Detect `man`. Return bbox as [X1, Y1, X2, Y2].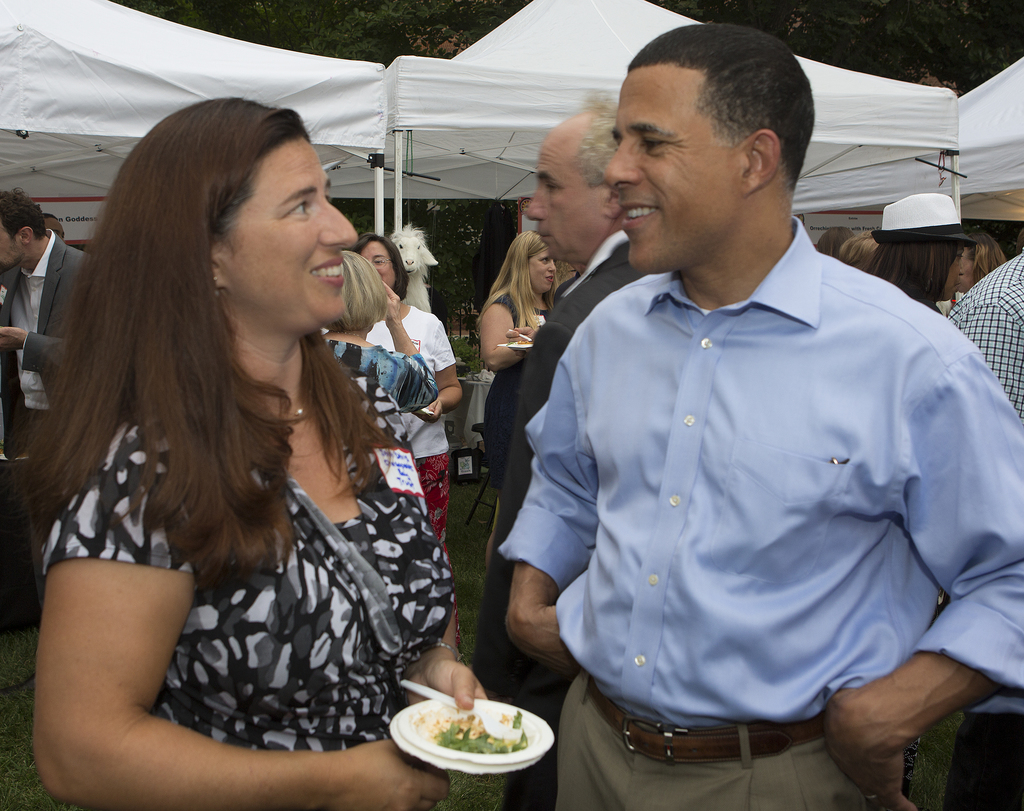
[499, 25, 1023, 810].
